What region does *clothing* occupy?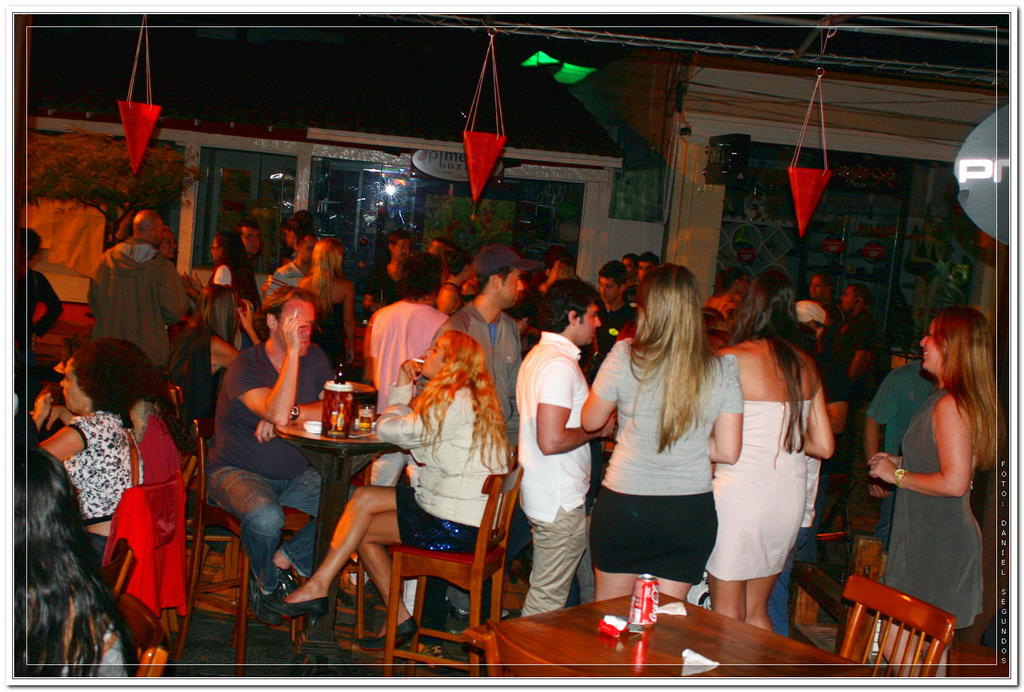
bbox(166, 333, 223, 442).
